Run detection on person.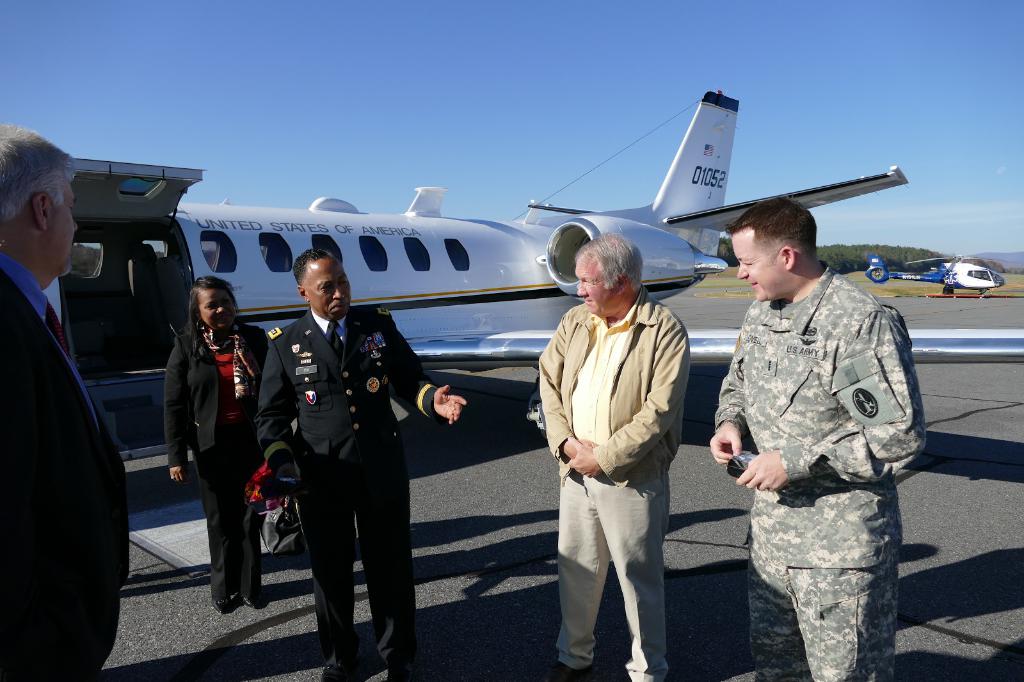
Result: bbox=[2, 113, 134, 681].
